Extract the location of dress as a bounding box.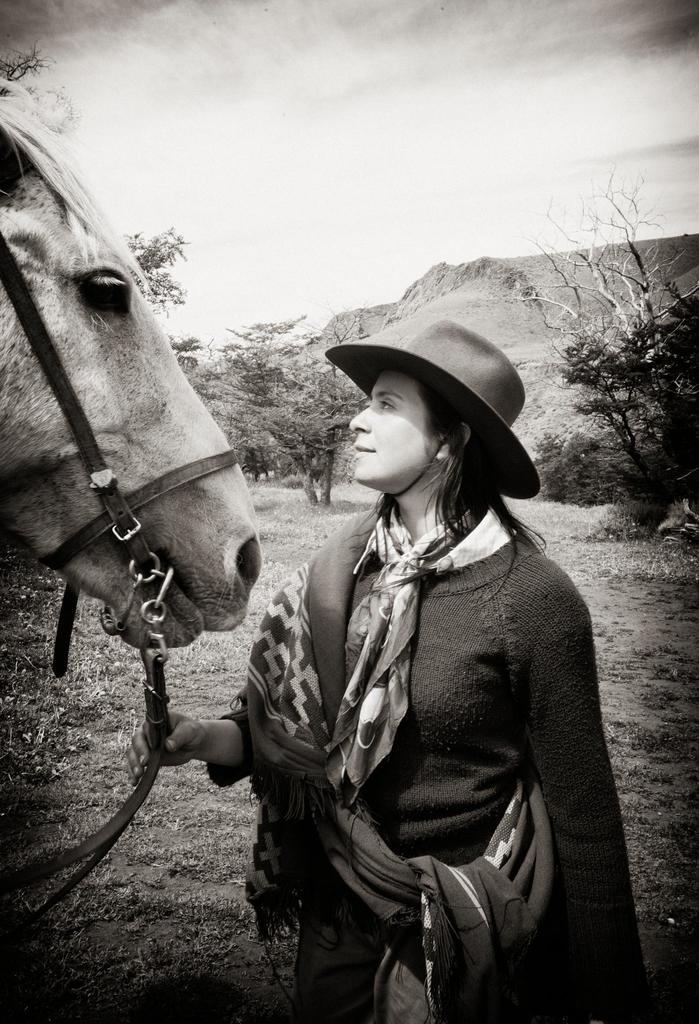
(left=284, top=454, right=594, bottom=985).
